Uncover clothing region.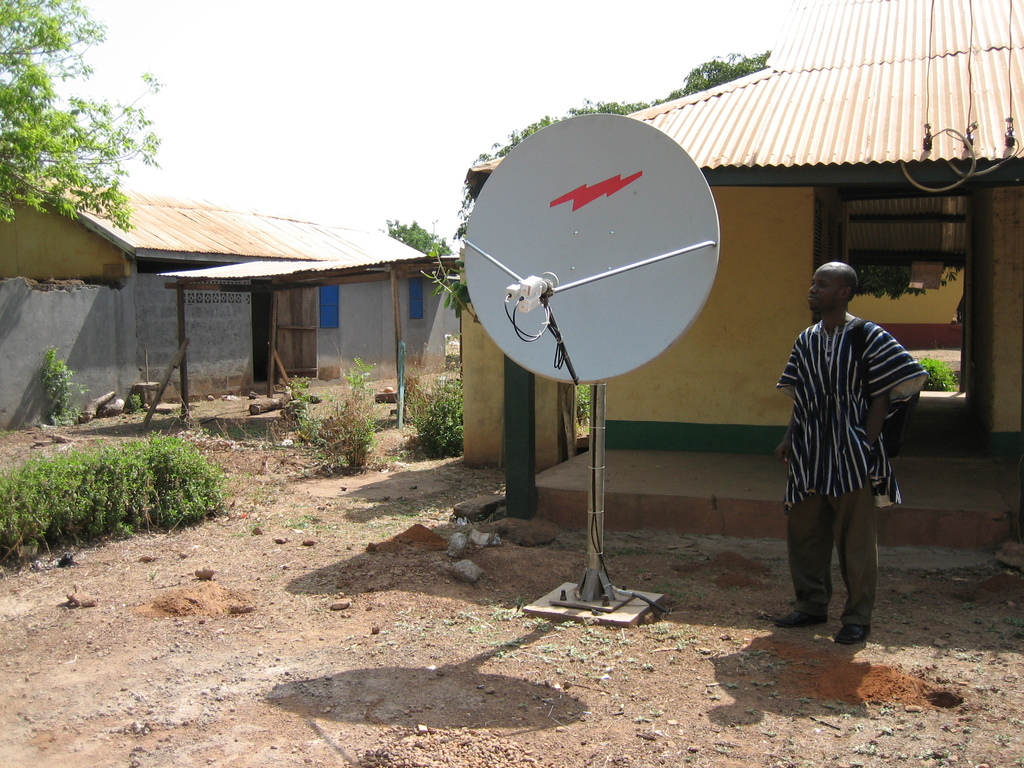
Uncovered: (x1=778, y1=266, x2=915, y2=587).
